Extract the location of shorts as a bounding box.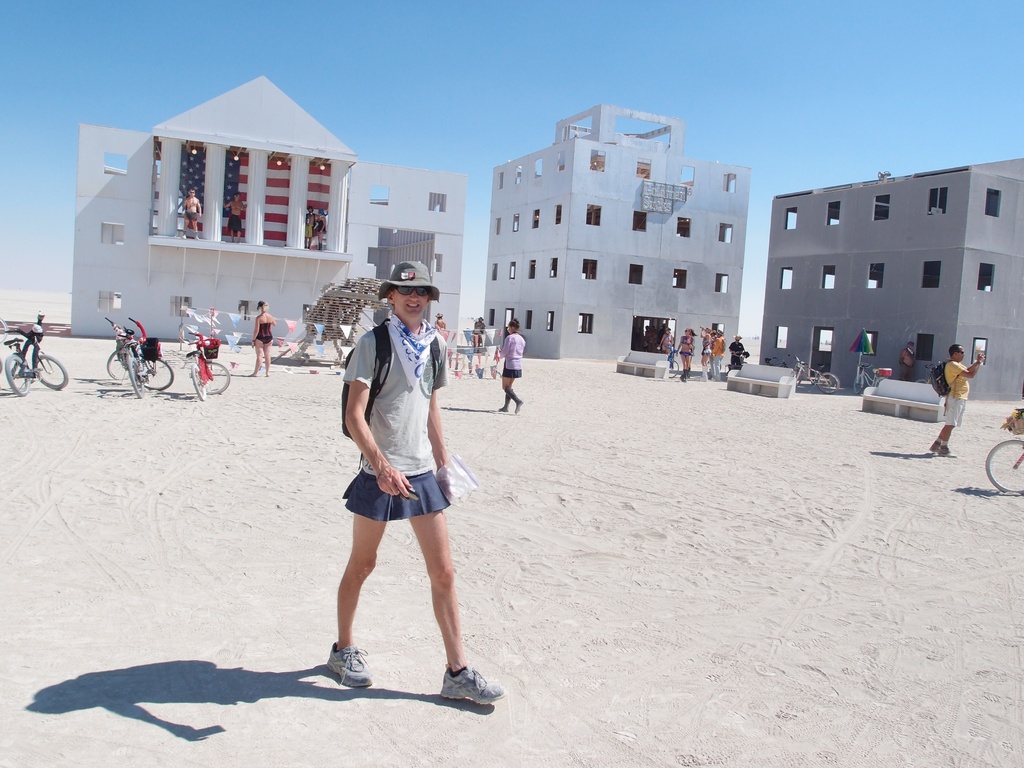
bbox=[342, 468, 449, 523].
